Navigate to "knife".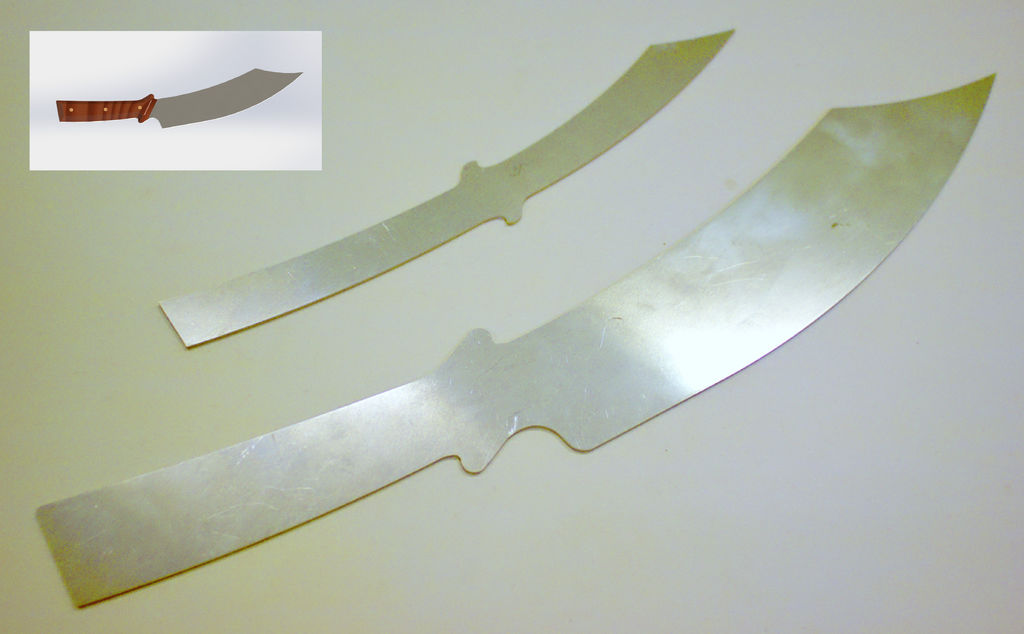
Navigation target: Rect(34, 73, 994, 612).
